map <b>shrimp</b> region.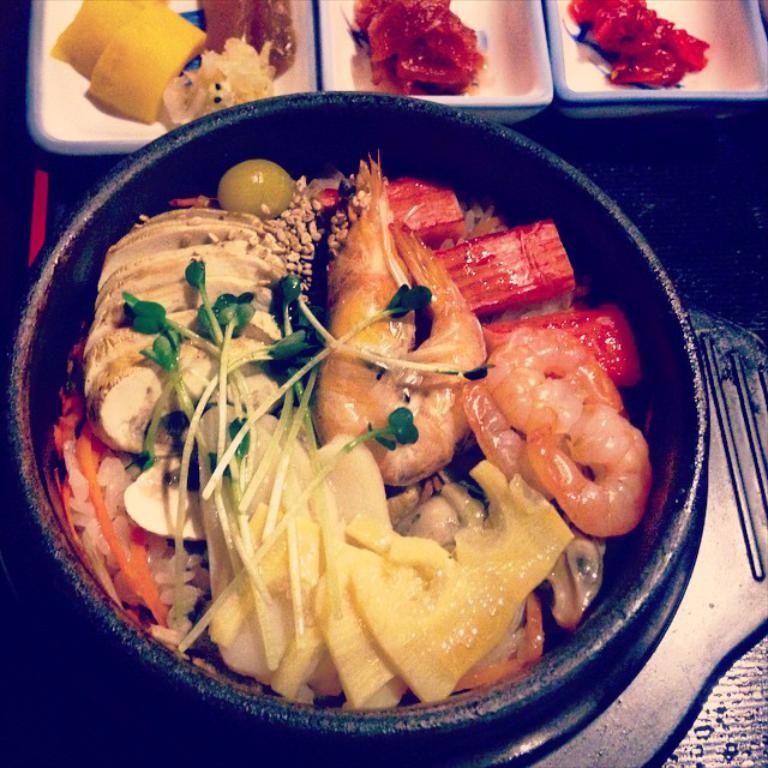
Mapped to crop(529, 406, 656, 535).
